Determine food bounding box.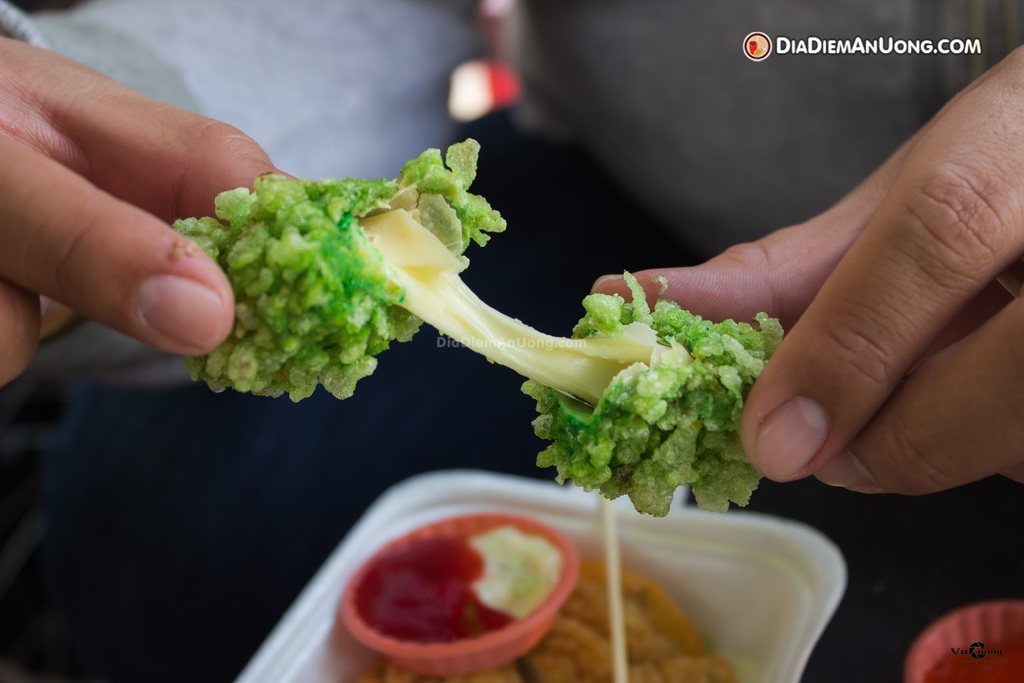
Determined: [left=138, top=122, right=799, bottom=507].
